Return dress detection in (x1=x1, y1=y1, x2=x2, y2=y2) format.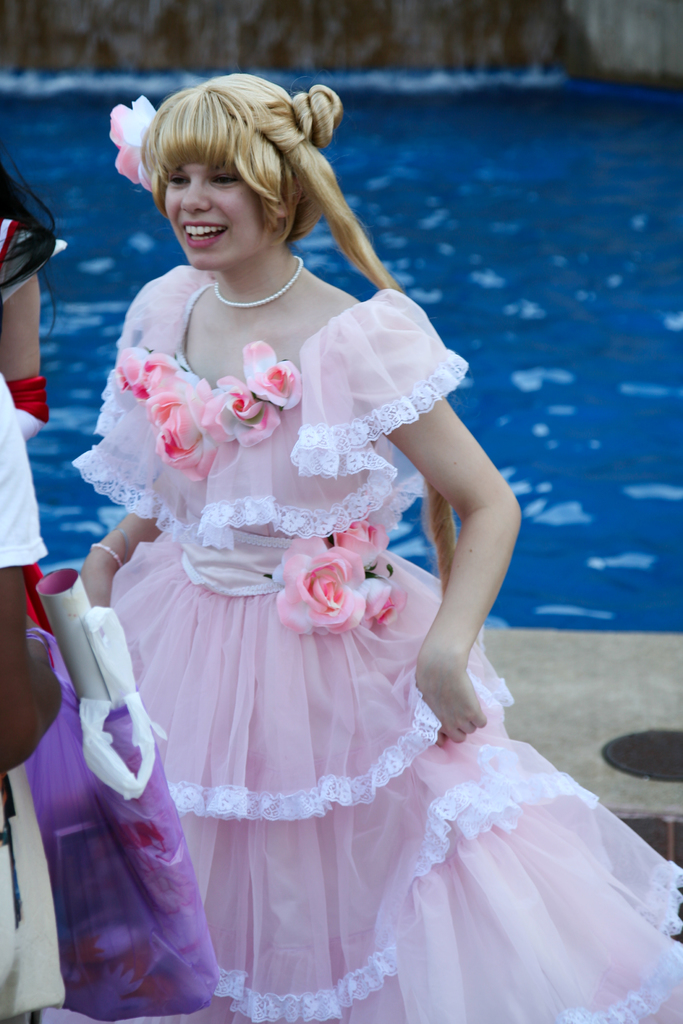
(x1=64, y1=256, x2=682, y2=1023).
